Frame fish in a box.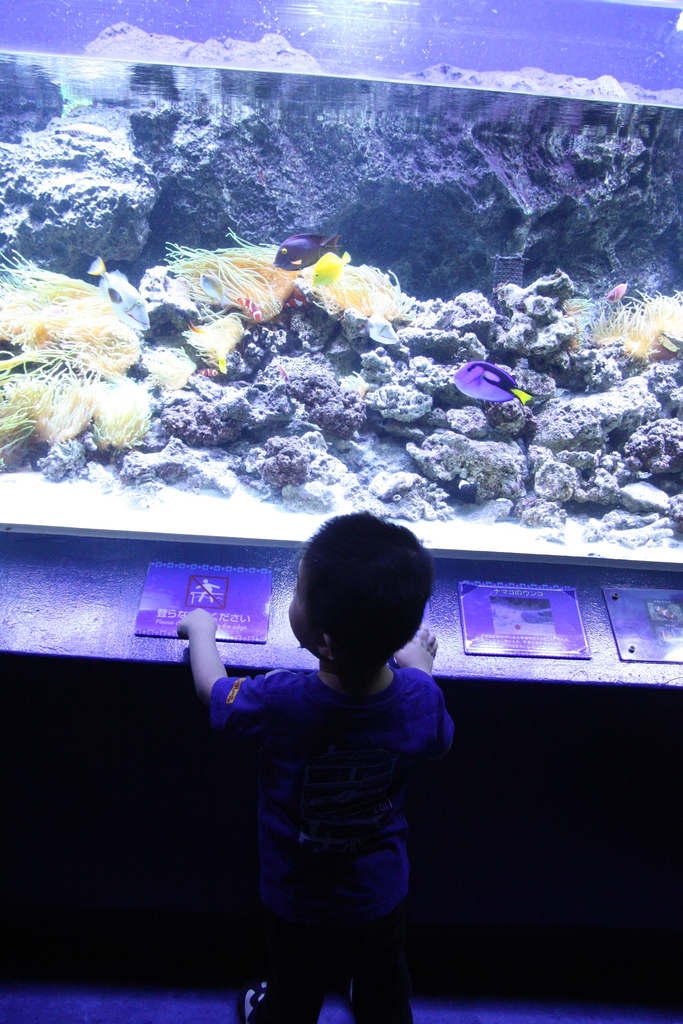
[left=197, top=366, right=218, bottom=376].
